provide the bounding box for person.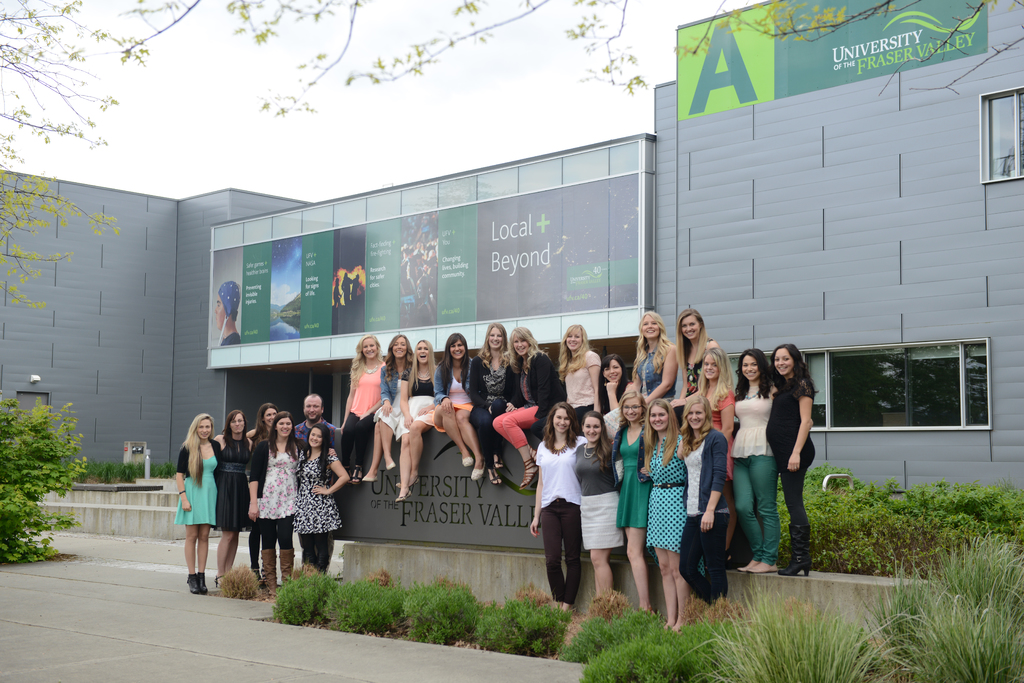
BBox(733, 350, 780, 572).
